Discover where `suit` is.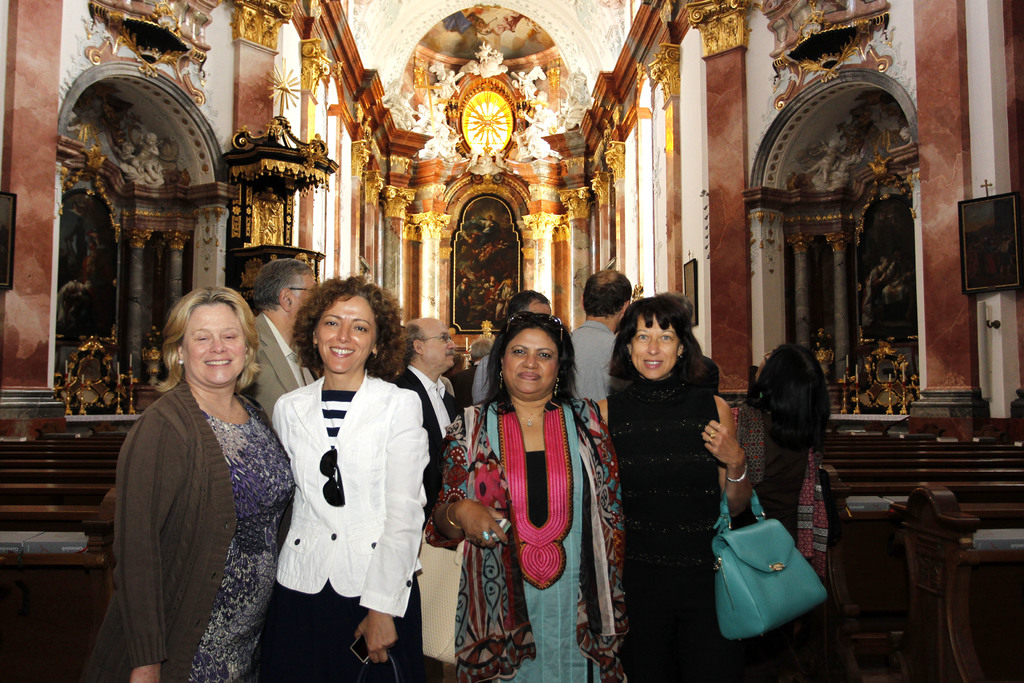
Discovered at <box>250,311,314,420</box>.
